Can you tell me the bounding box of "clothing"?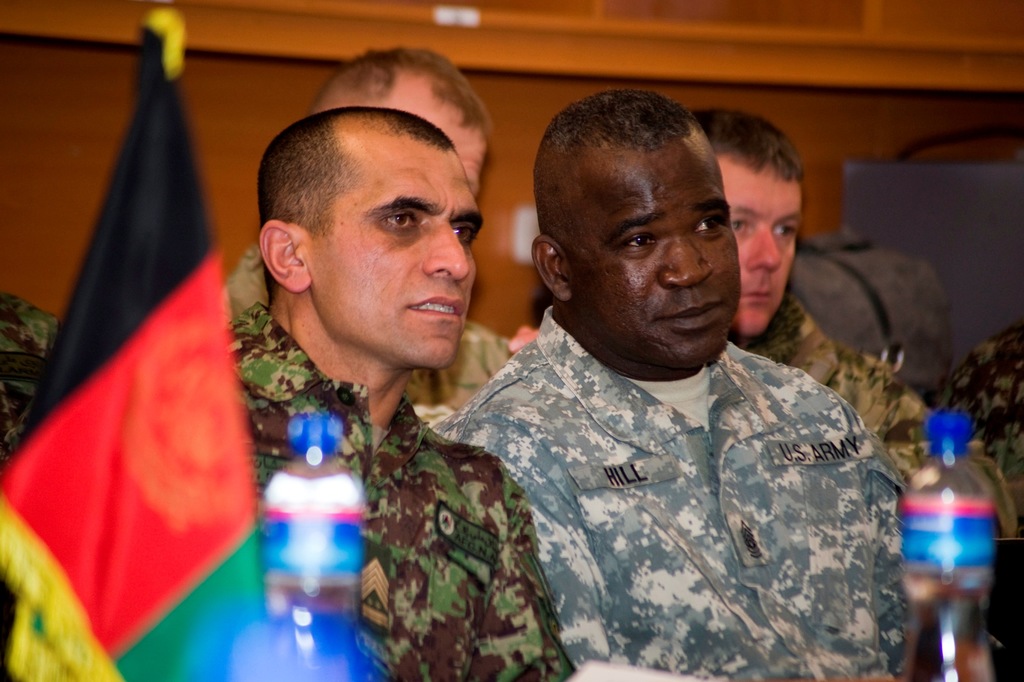
pyautogui.locateOnScreen(230, 304, 570, 681).
